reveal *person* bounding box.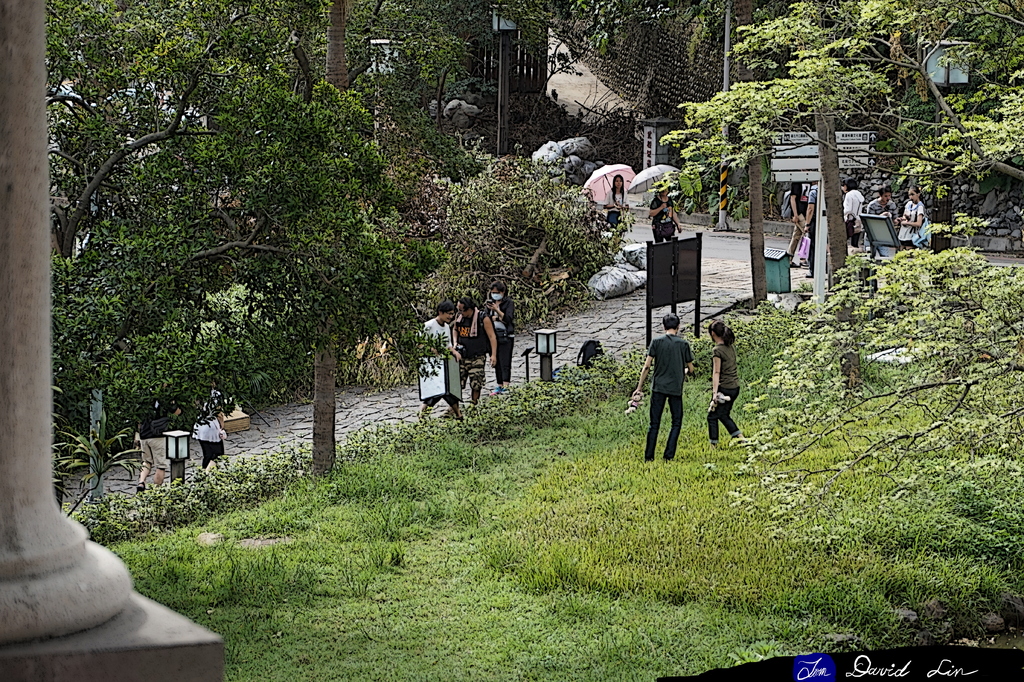
Revealed: pyautogui.locateOnScreen(841, 176, 863, 248).
